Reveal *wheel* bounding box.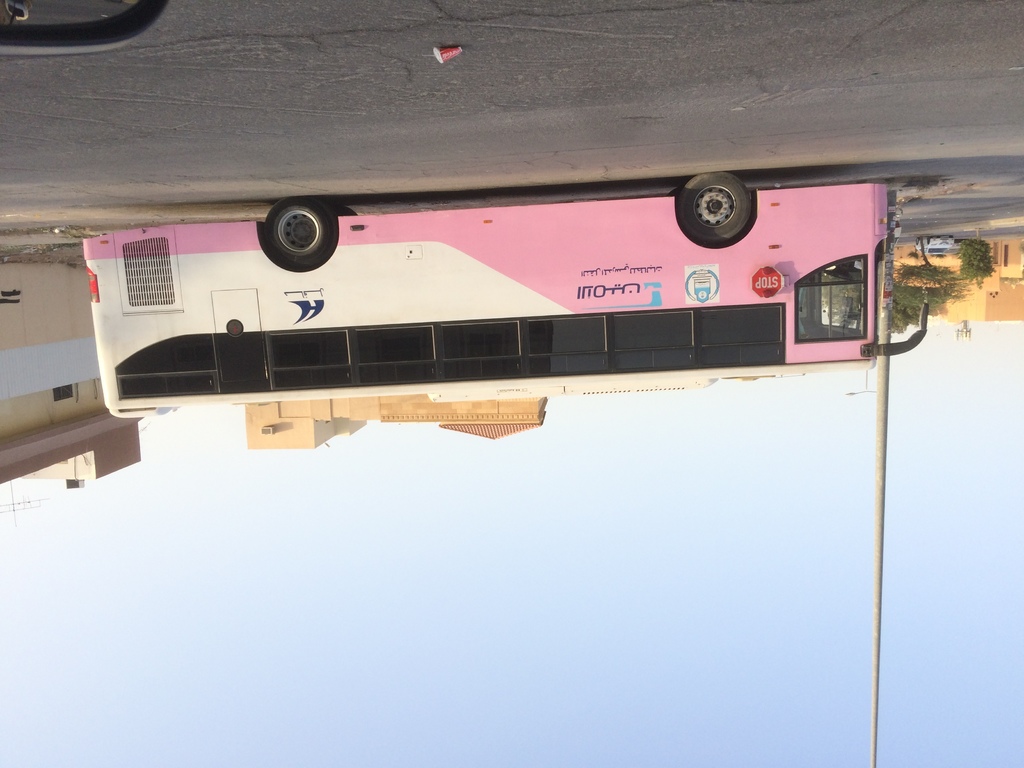
Revealed: left=683, top=170, right=771, bottom=244.
